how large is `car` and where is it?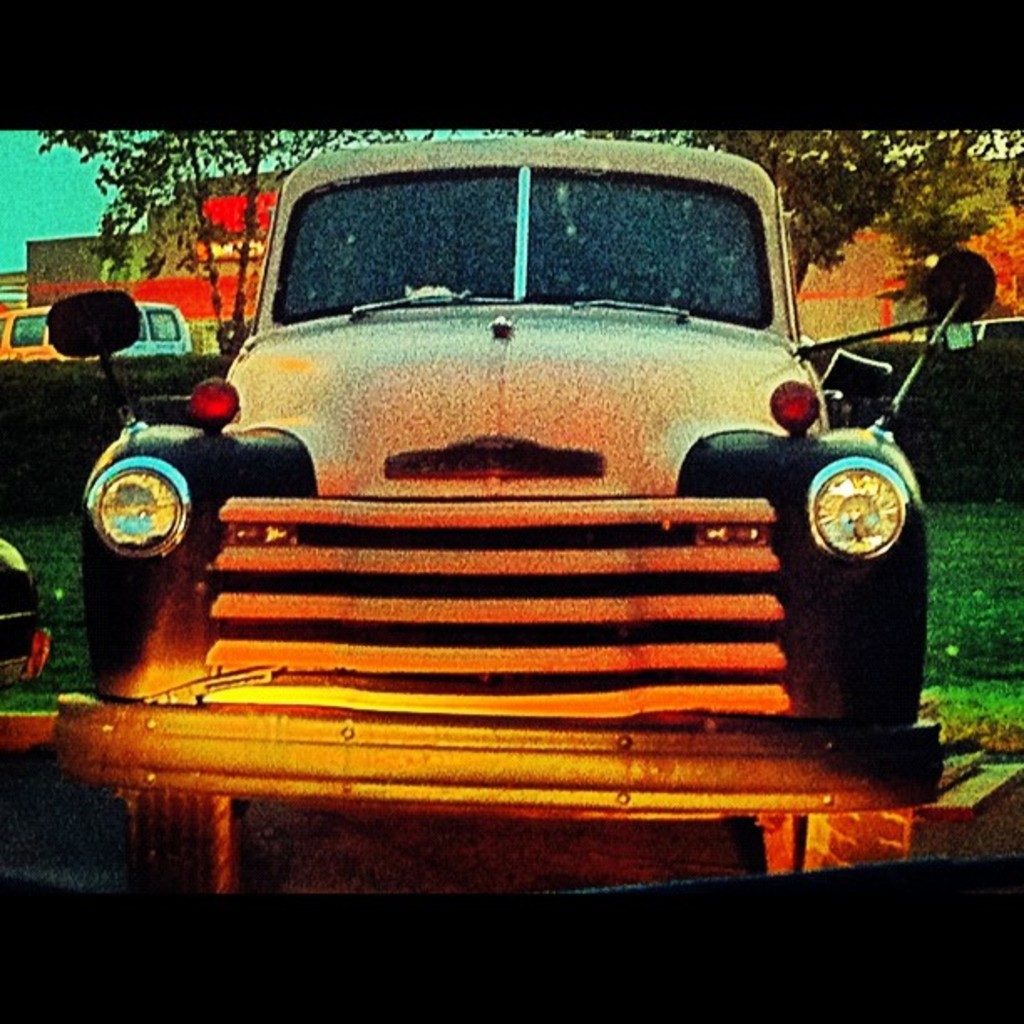
Bounding box: (0,535,54,688).
